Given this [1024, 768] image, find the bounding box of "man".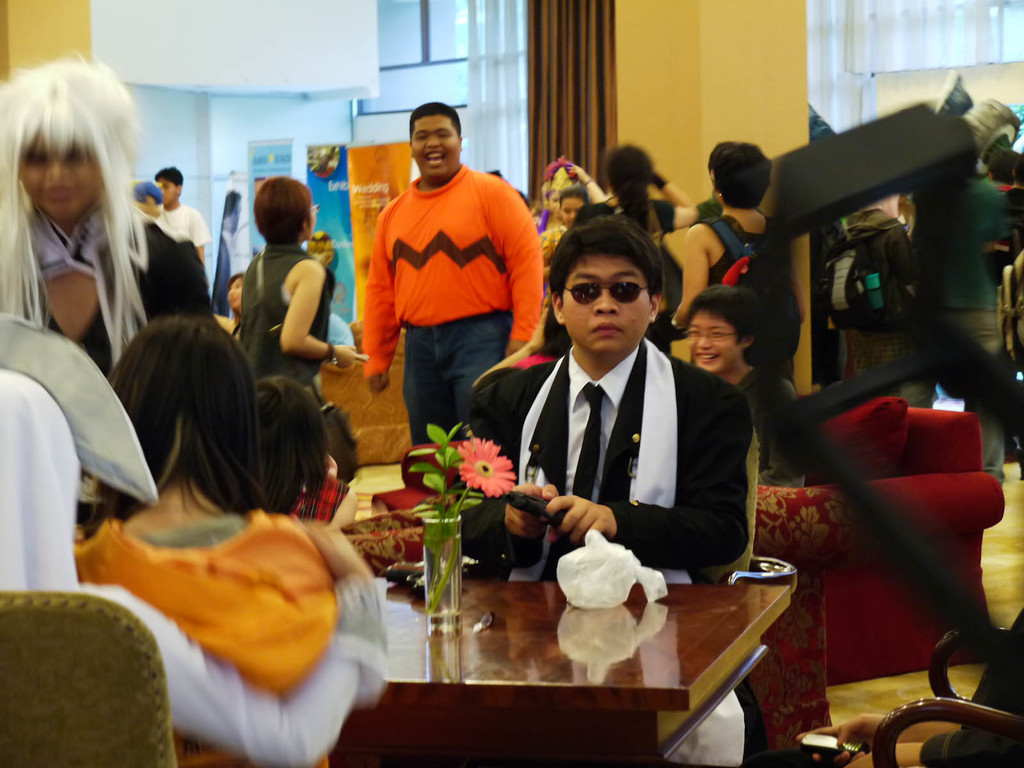
(x1=484, y1=218, x2=765, y2=767).
